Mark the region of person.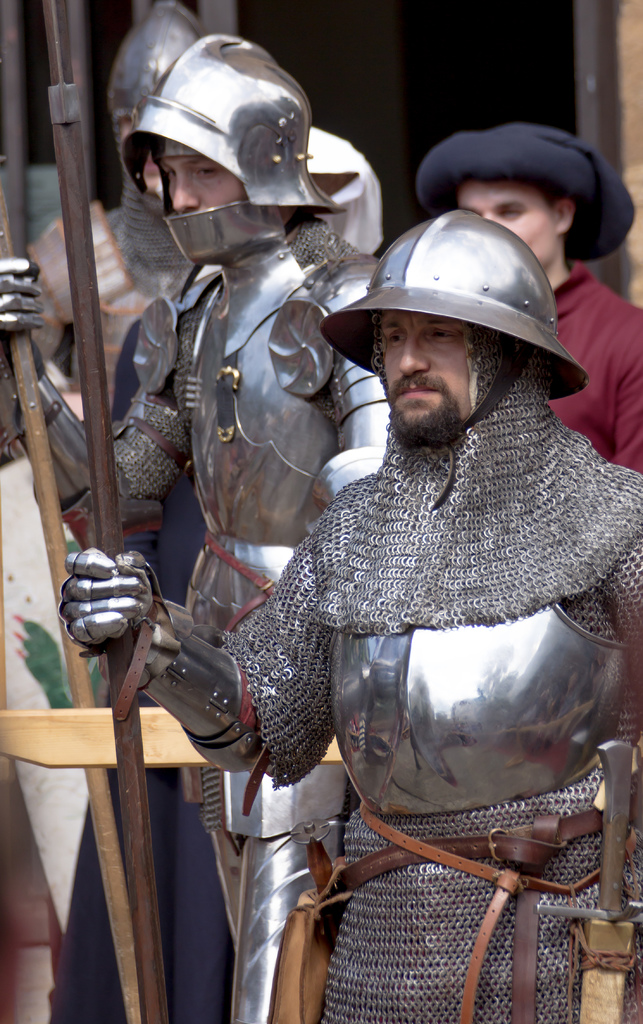
Region: BBox(200, 915, 371, 1023).
